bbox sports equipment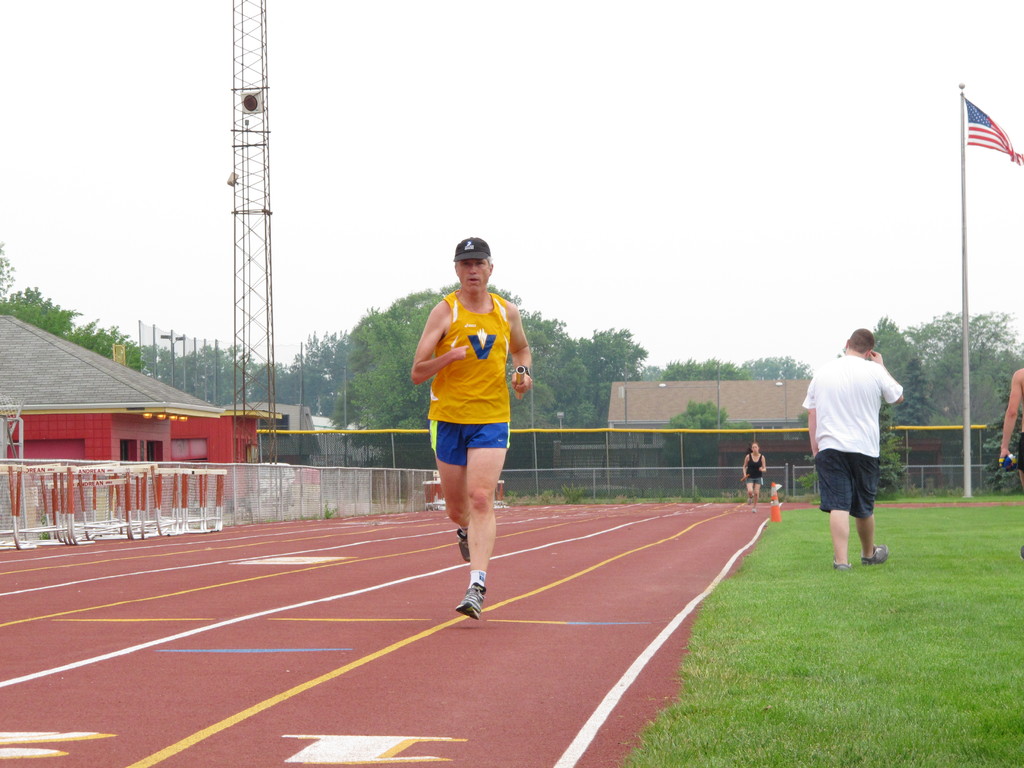
locate(456, 585, 488, 621)
